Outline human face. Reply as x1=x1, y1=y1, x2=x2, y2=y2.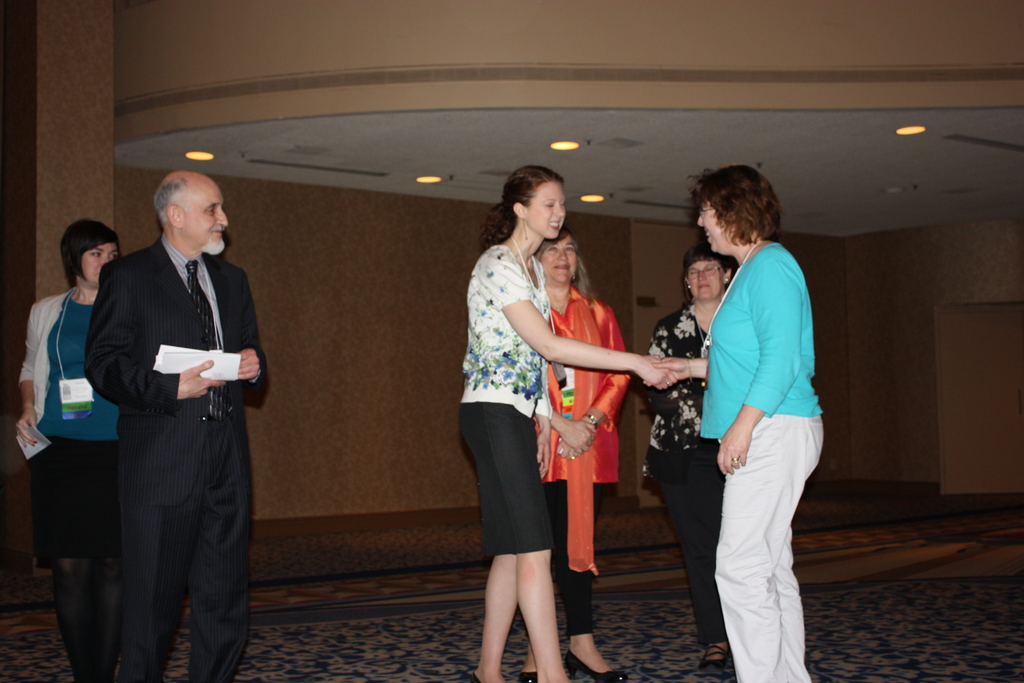
x1=539, y1=234, x2=580, y2=283.
